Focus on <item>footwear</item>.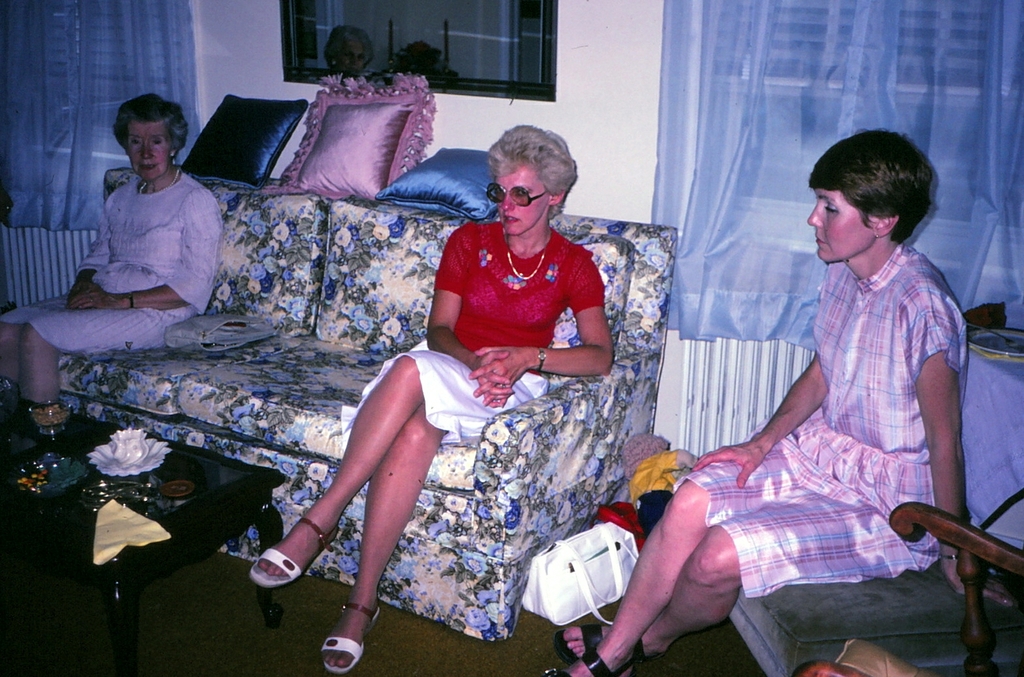
Focused at box=[247, 518, 338, 589].
